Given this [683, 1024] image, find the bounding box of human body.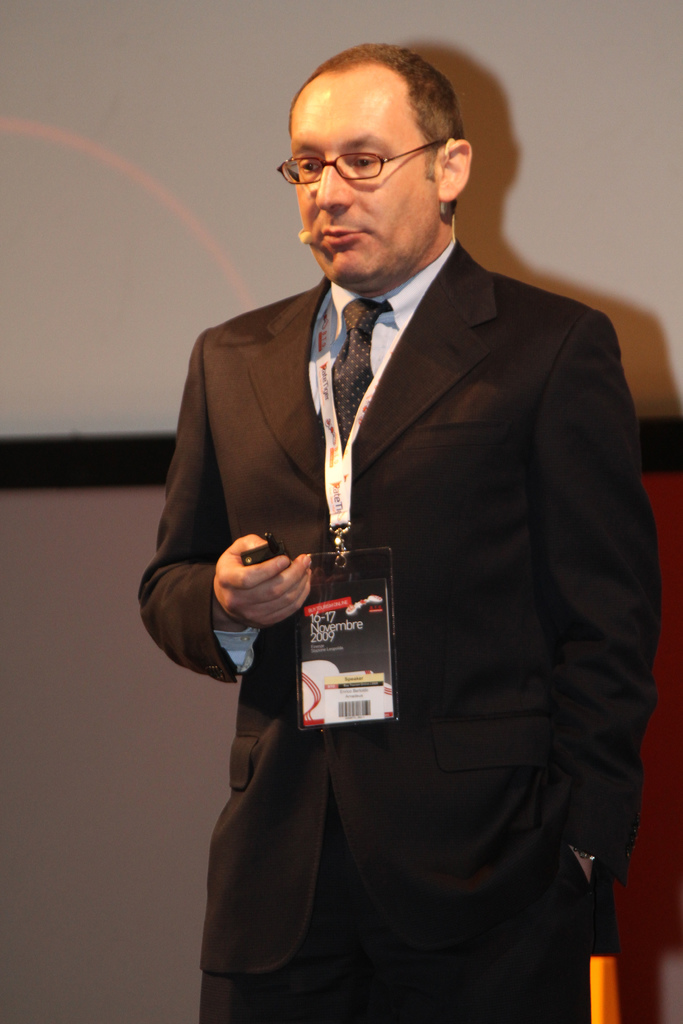
bbox=(215, 137, 655, 1023).
